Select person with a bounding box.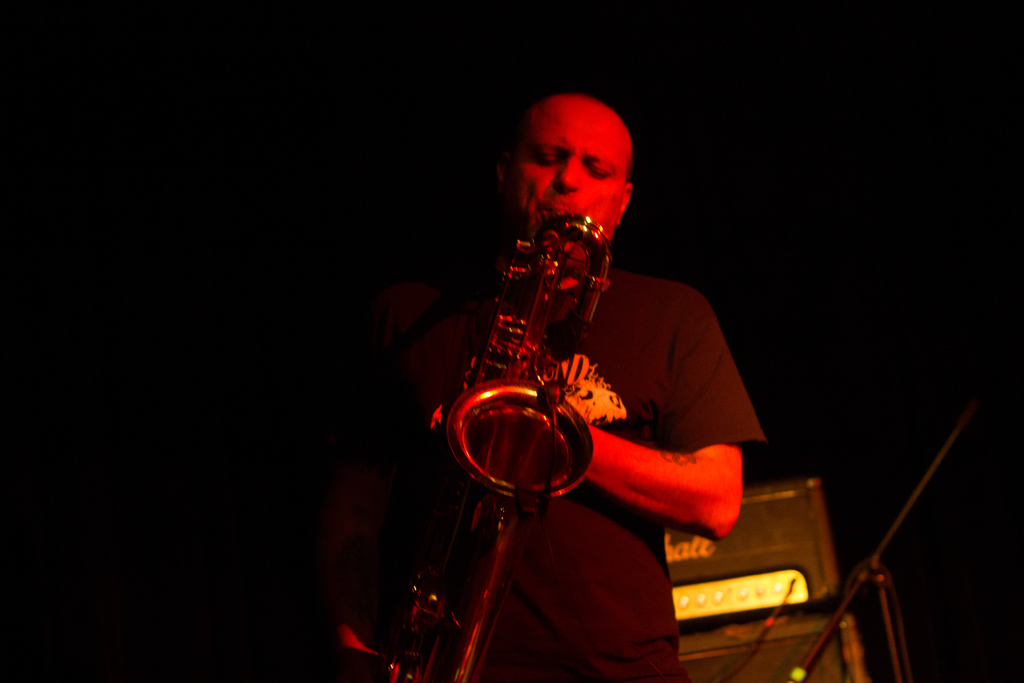
pyautogui.locateOnScreen(319, 85, 768, 682).
